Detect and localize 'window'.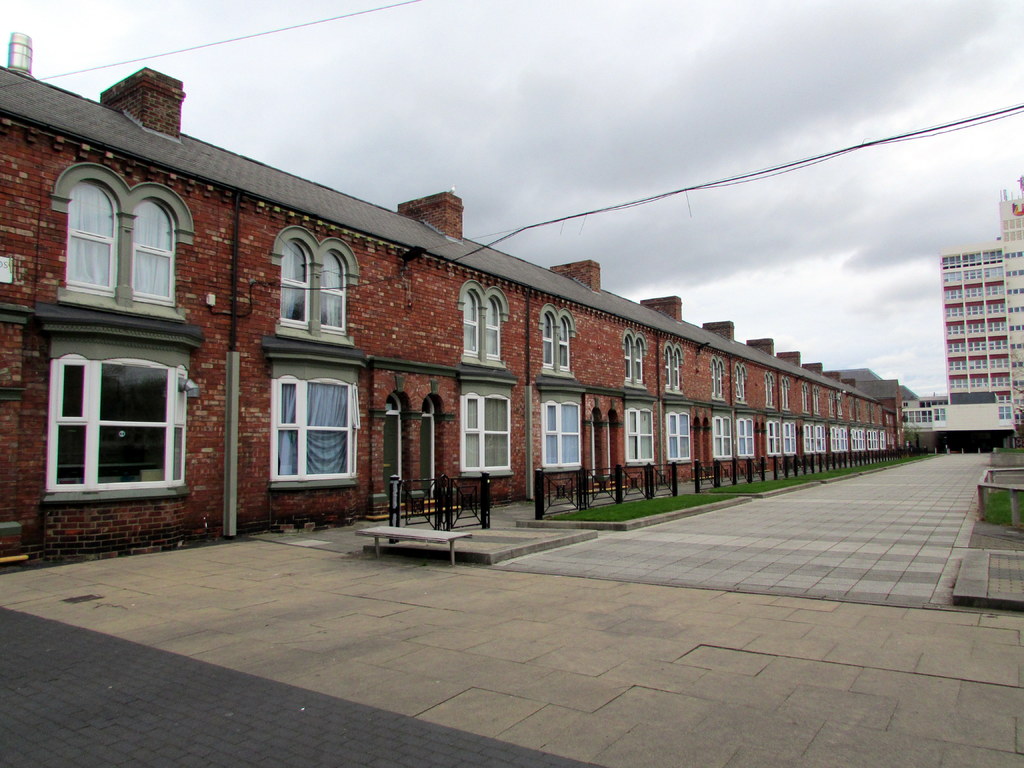
Localized at detection(803, 386, 808, 412).
